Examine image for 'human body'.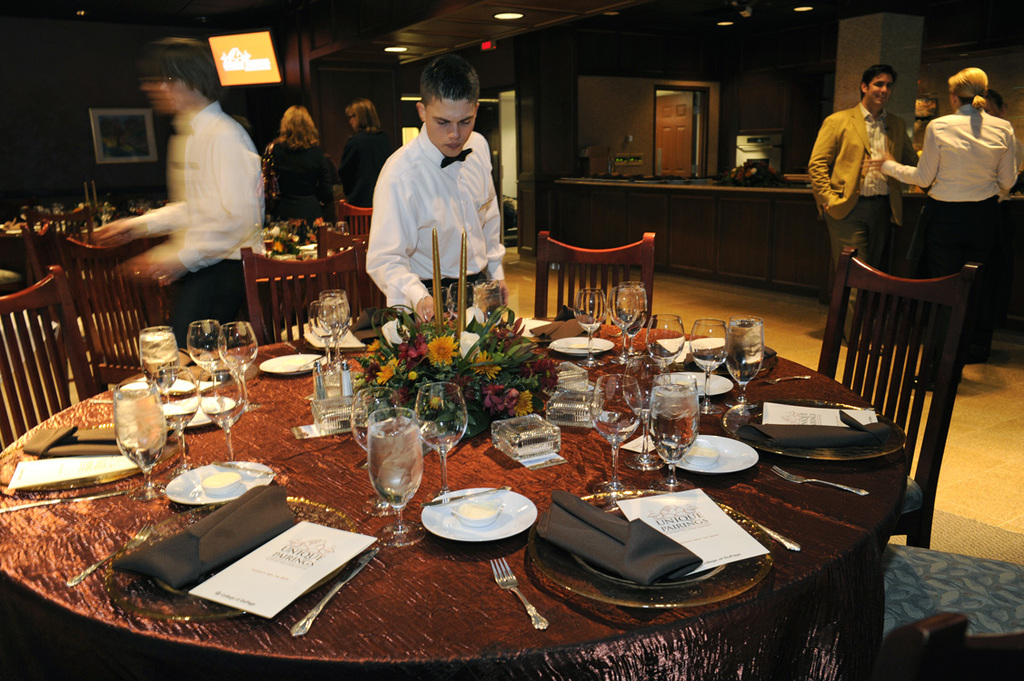
Examination result: select_region(98, 96, 261, 337).
